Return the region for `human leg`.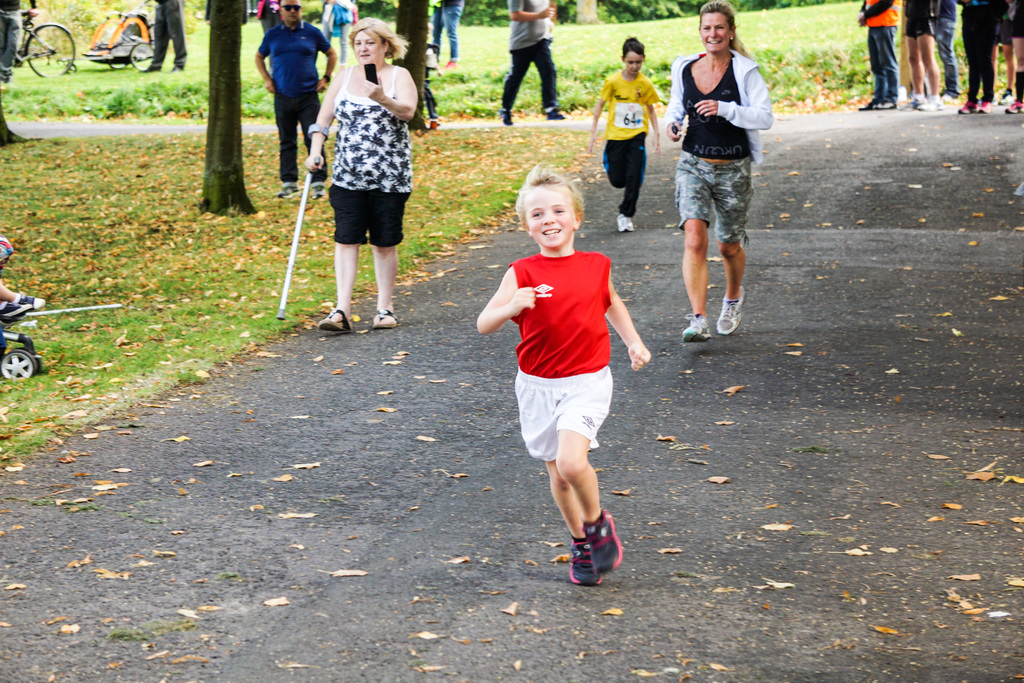
1008,40,1023,113.
